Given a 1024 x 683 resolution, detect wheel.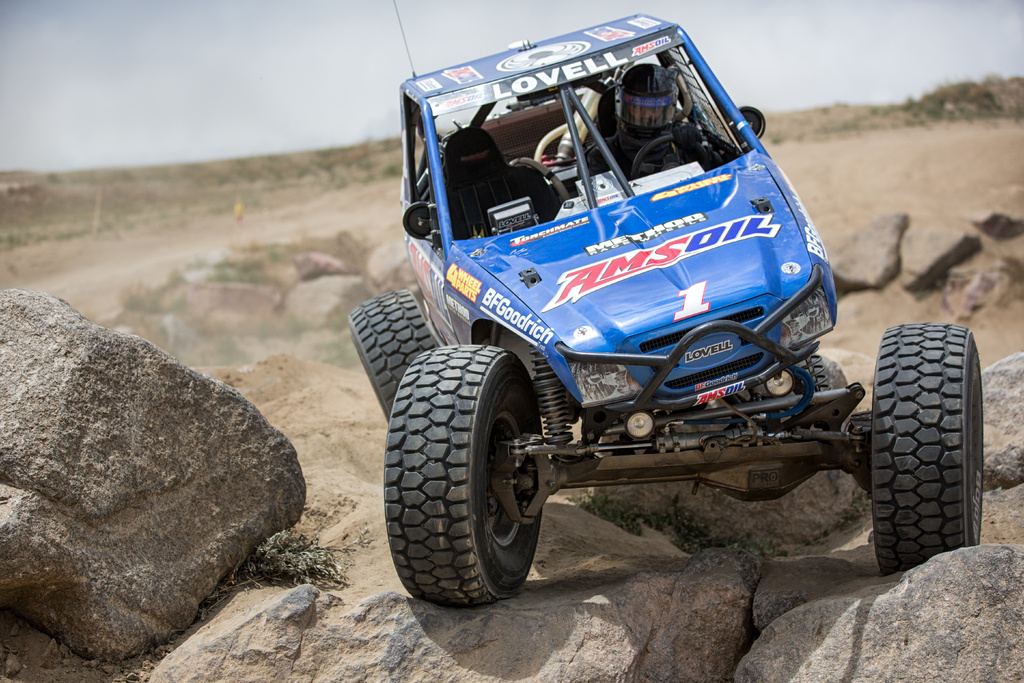
bbox=[631, 134, 715, 177].
